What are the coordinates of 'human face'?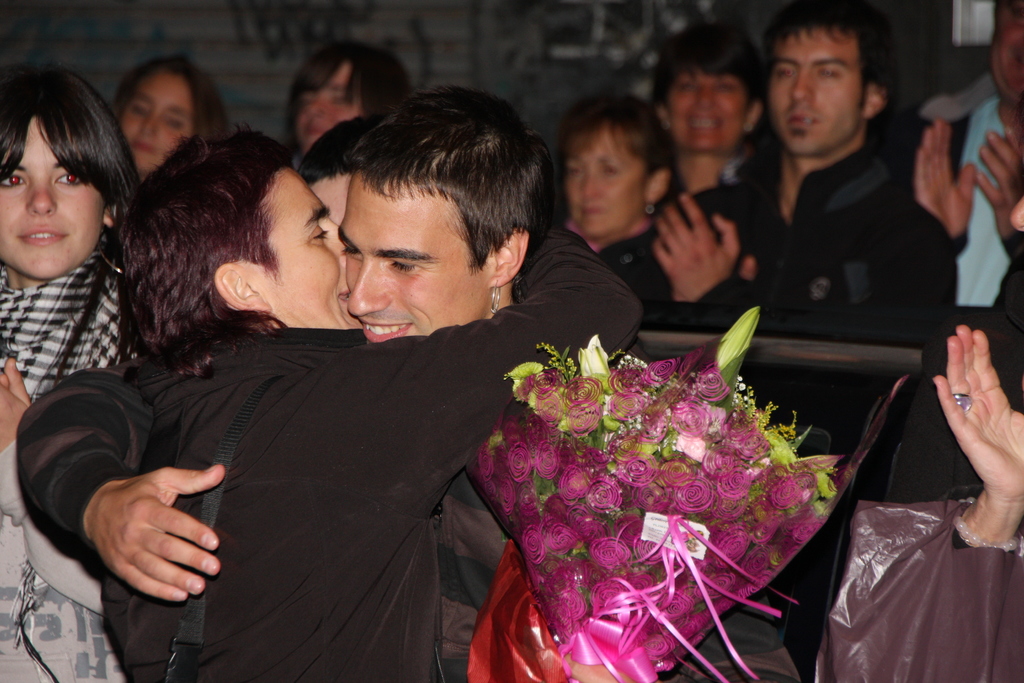
locate(567, 125, 646, 239).
